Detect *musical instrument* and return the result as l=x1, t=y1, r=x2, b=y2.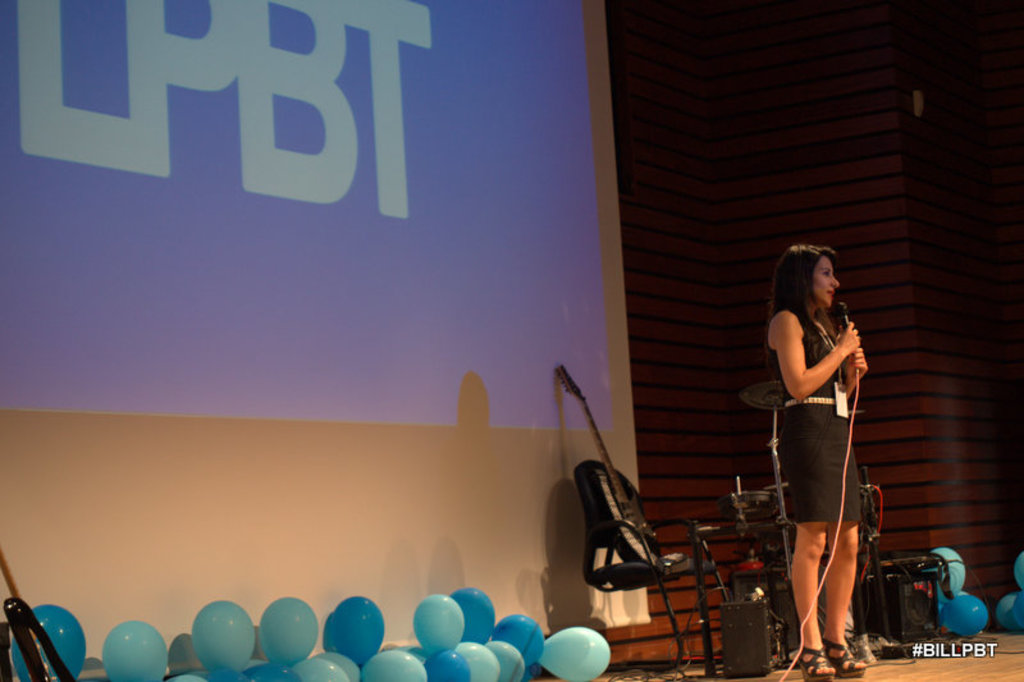
l=566, t=362, r=644, b=591.
